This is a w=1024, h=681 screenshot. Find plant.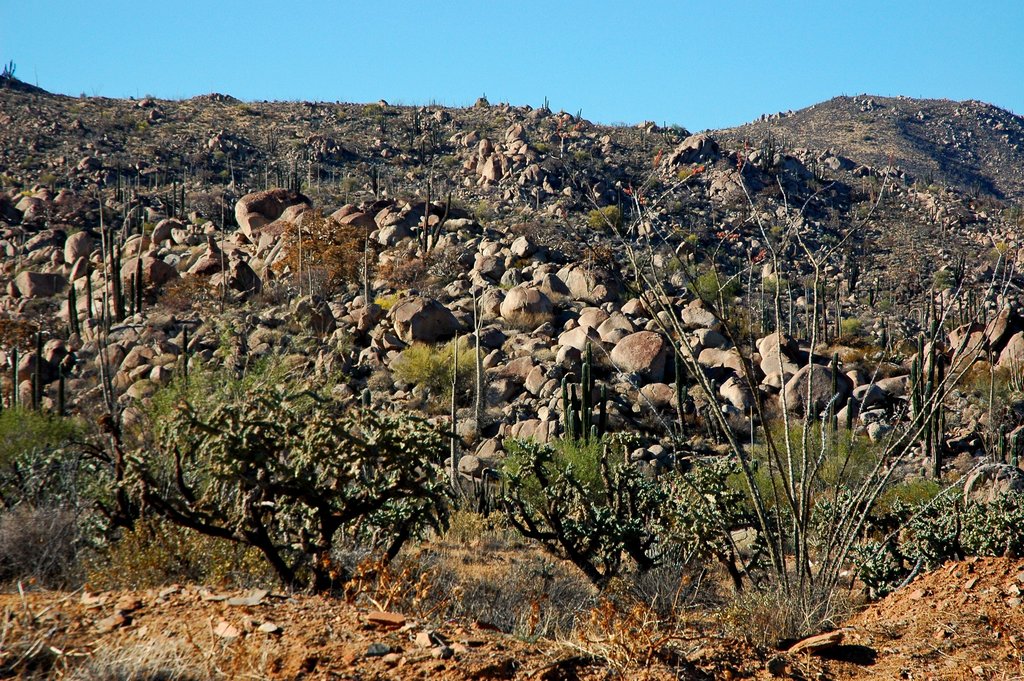
Bounding box: {"x1": 992, "y1": 274, "x2": 1023, "y2": 300}.
